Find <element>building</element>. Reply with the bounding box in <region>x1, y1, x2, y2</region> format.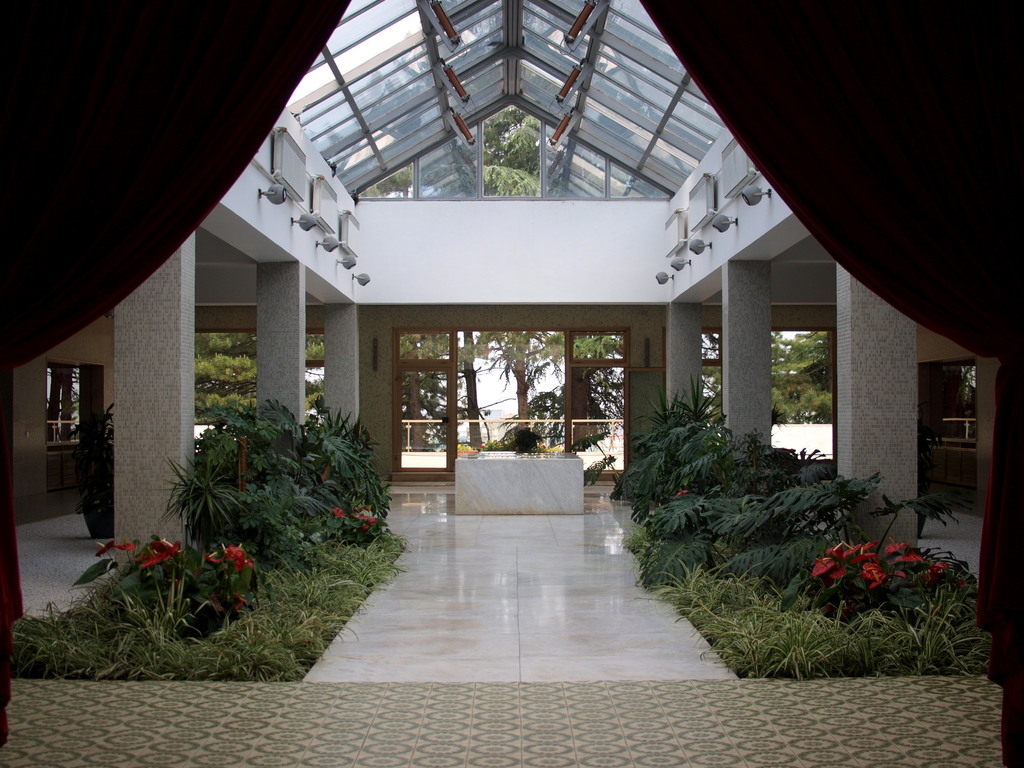
<region>0, 0, 1023, 765</region>.
